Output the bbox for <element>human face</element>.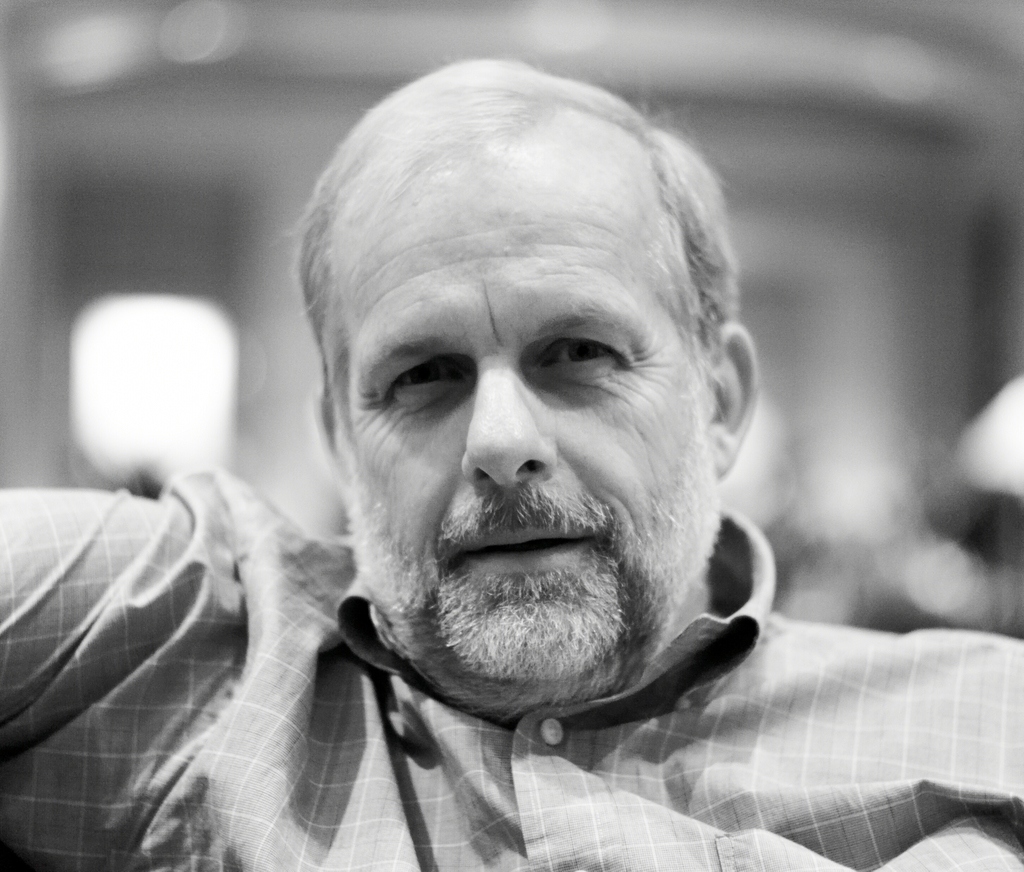
region(342, 190, 715, 685).
